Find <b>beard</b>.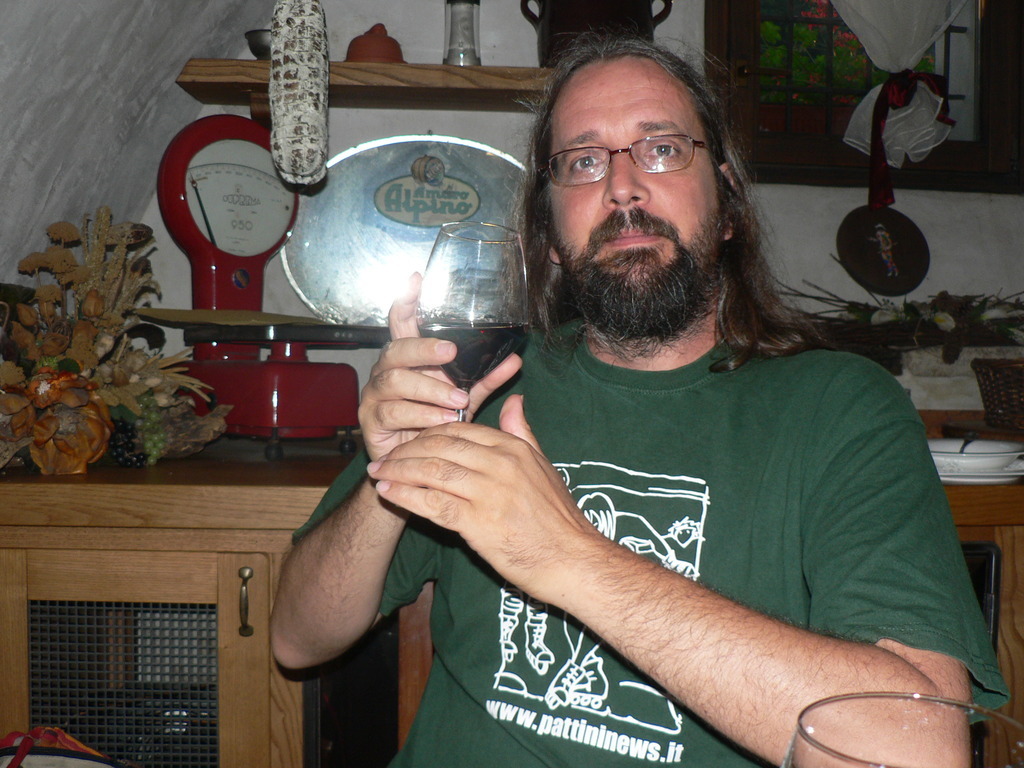
crop(532, 124, 742, 335).
